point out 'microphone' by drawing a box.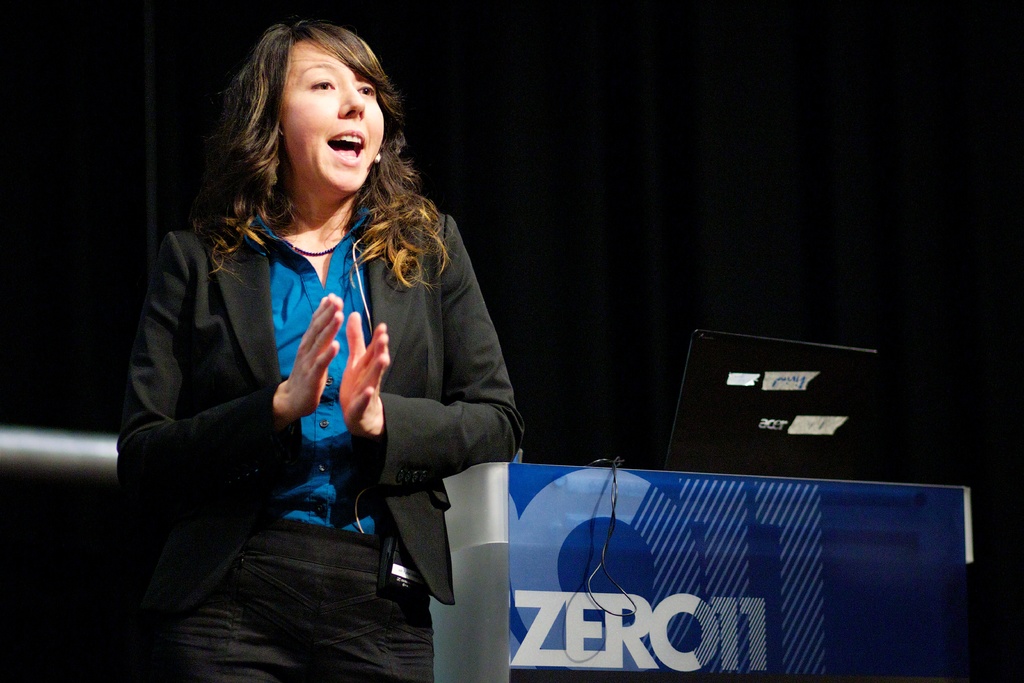
BBox(376, 155, 383, 170).
